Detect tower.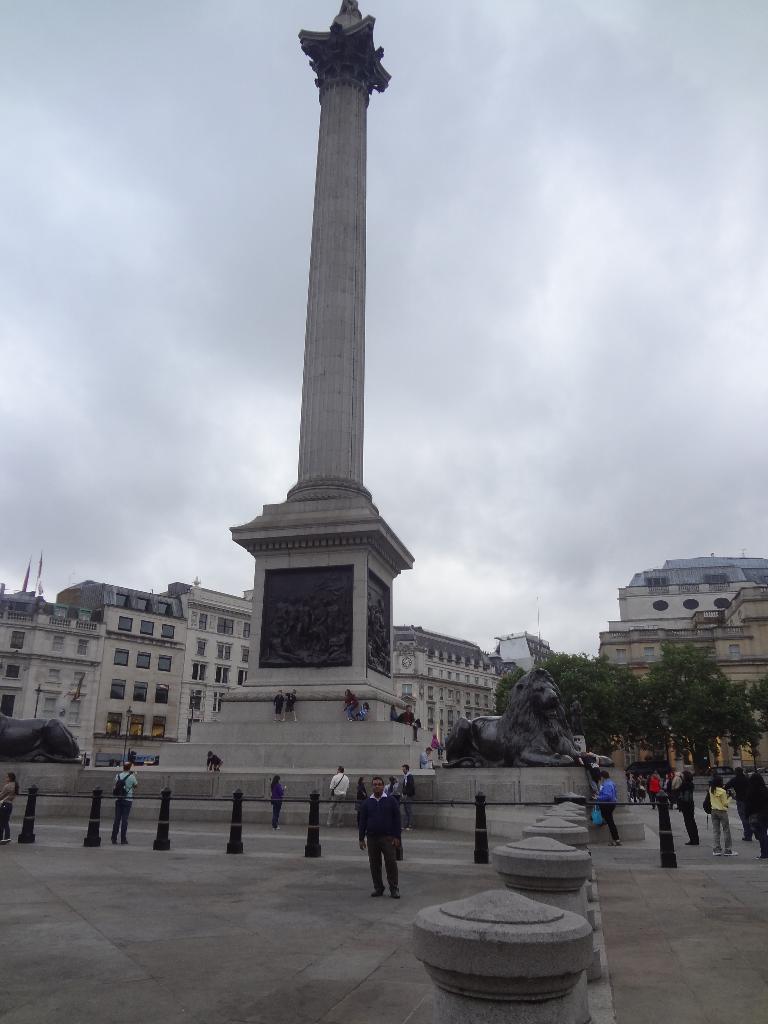
Detected at 159 0 429 774.
